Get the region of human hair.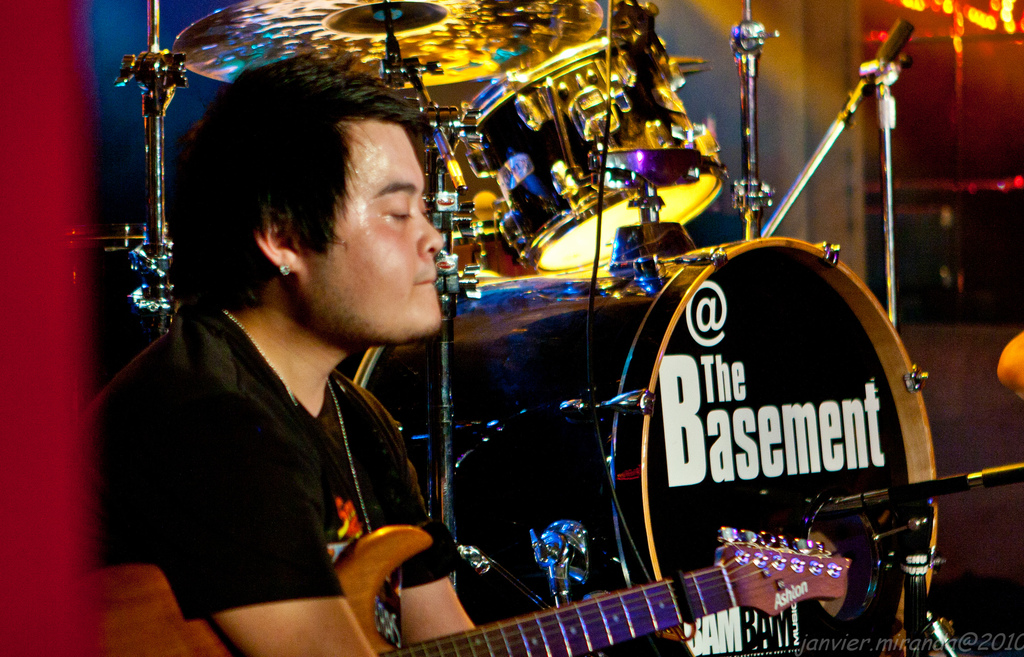
left=164, top=47, right=446, bottom=341.
